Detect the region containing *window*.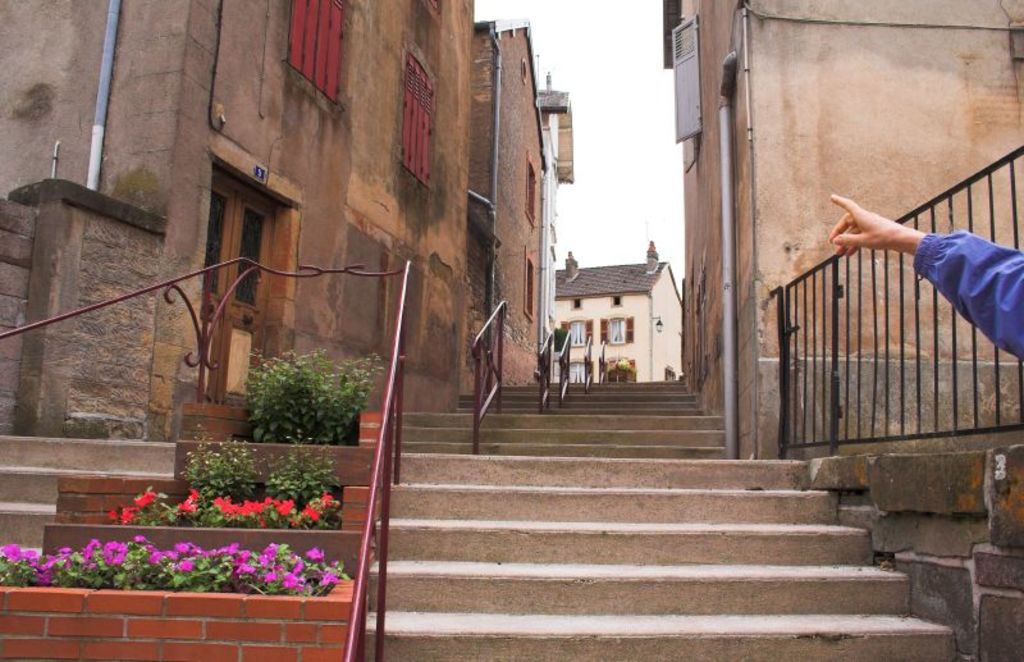
select_region(284, 0, 351, 105).
